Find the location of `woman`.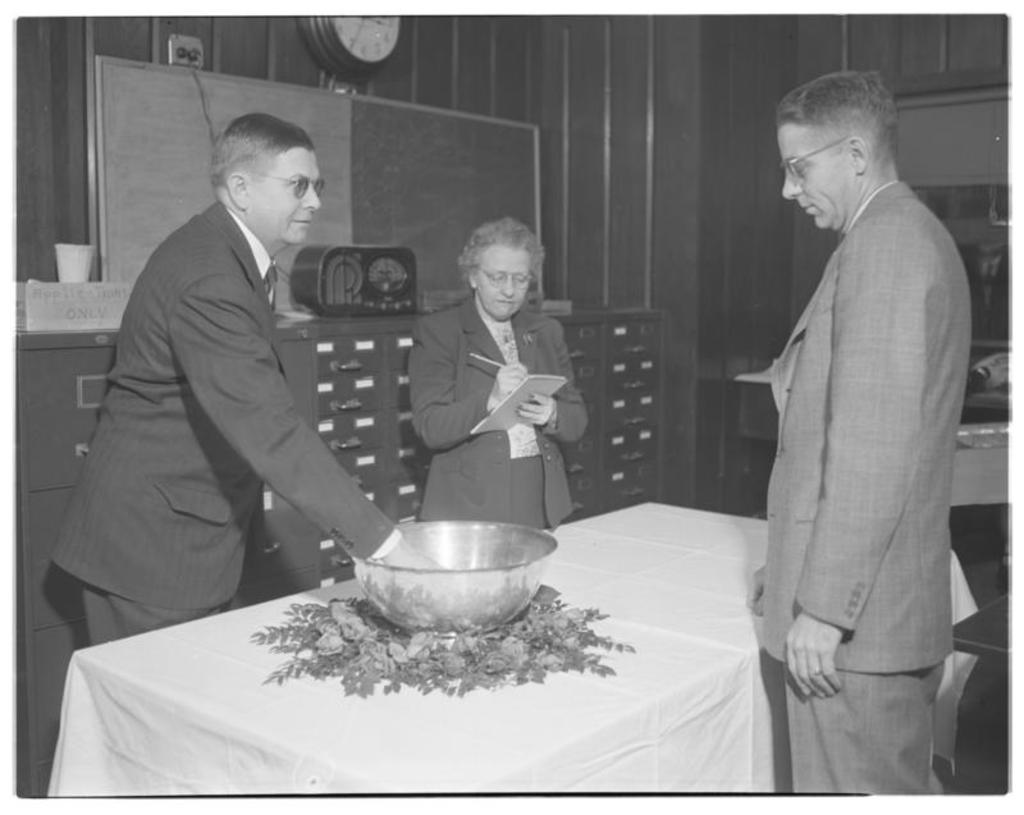
Location: 403/220/590/531.
